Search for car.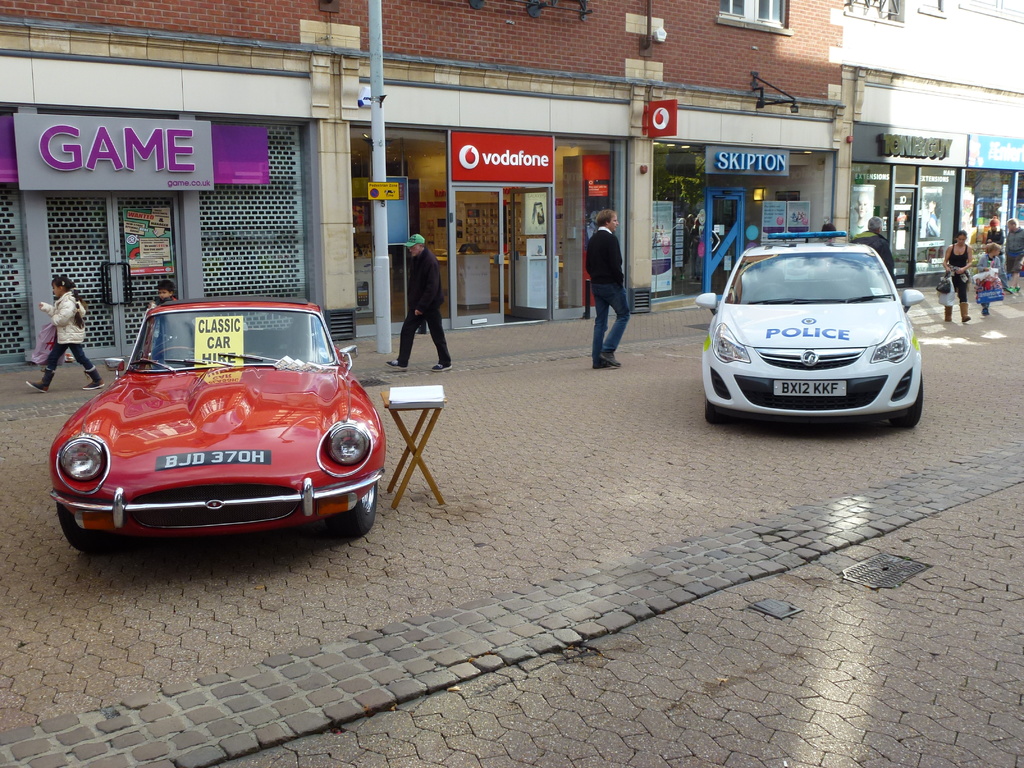
Found at bbox=(45, 299, 397, 557).
